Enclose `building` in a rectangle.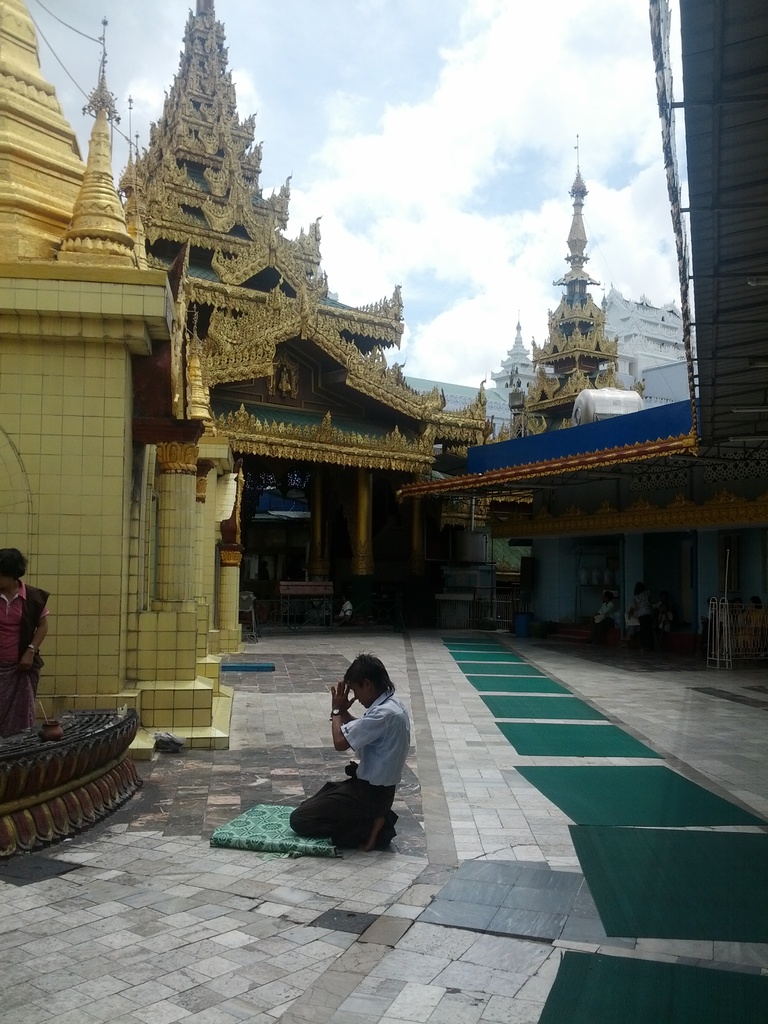
x1=397 y1=0 x2=767 y2=653.
